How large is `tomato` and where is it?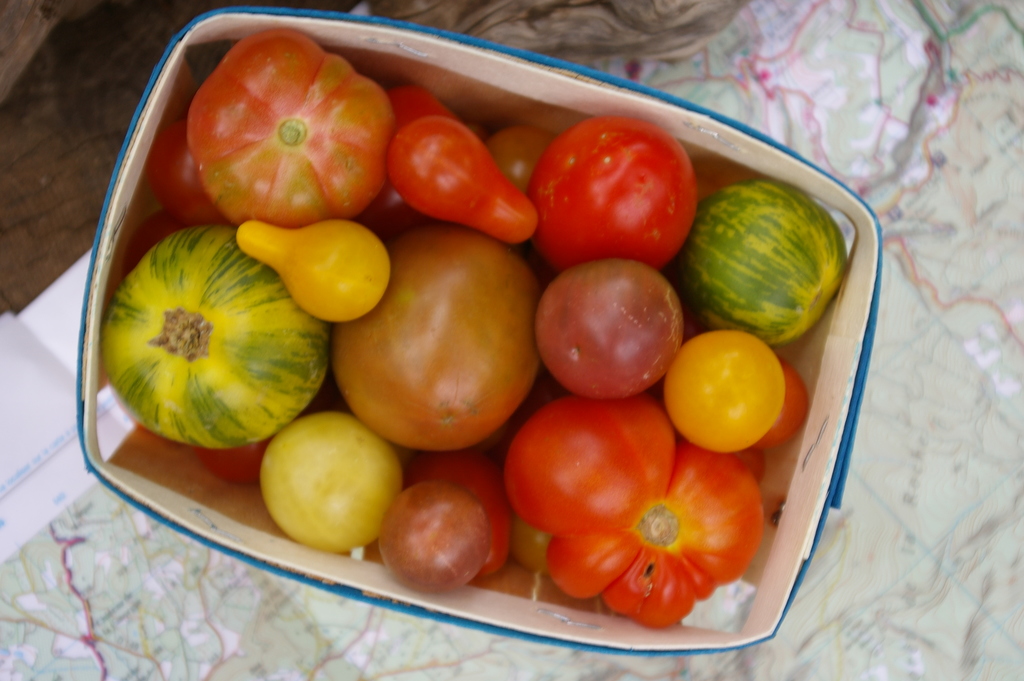
Bounding box: locate(387, 88, 451, 145).
